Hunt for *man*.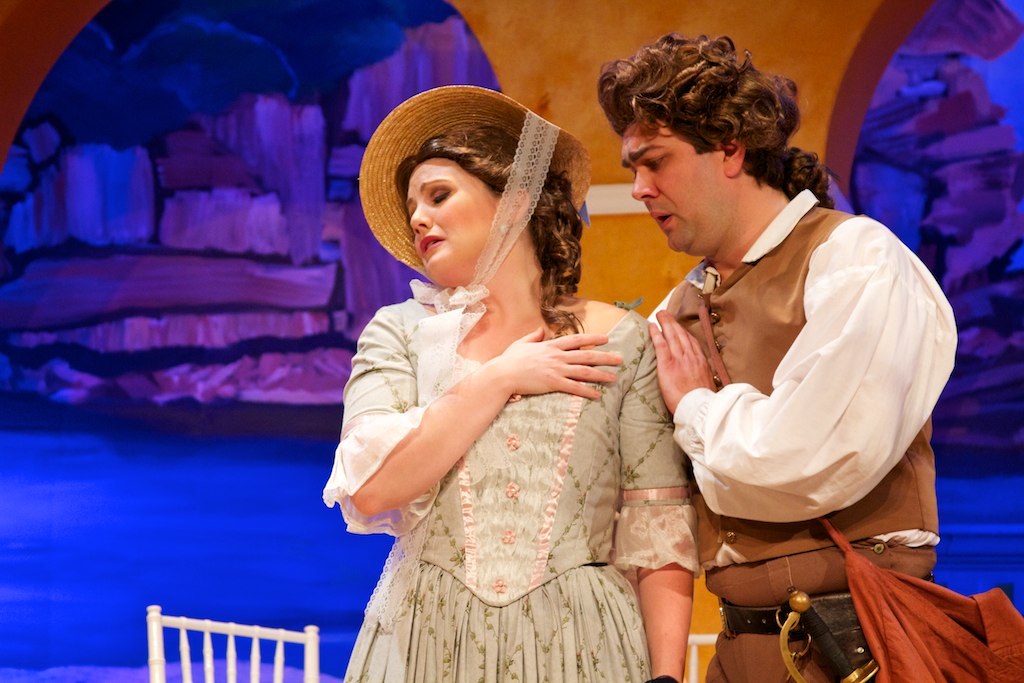
Hunted down at bbox=(592, 53, 956, 651).
